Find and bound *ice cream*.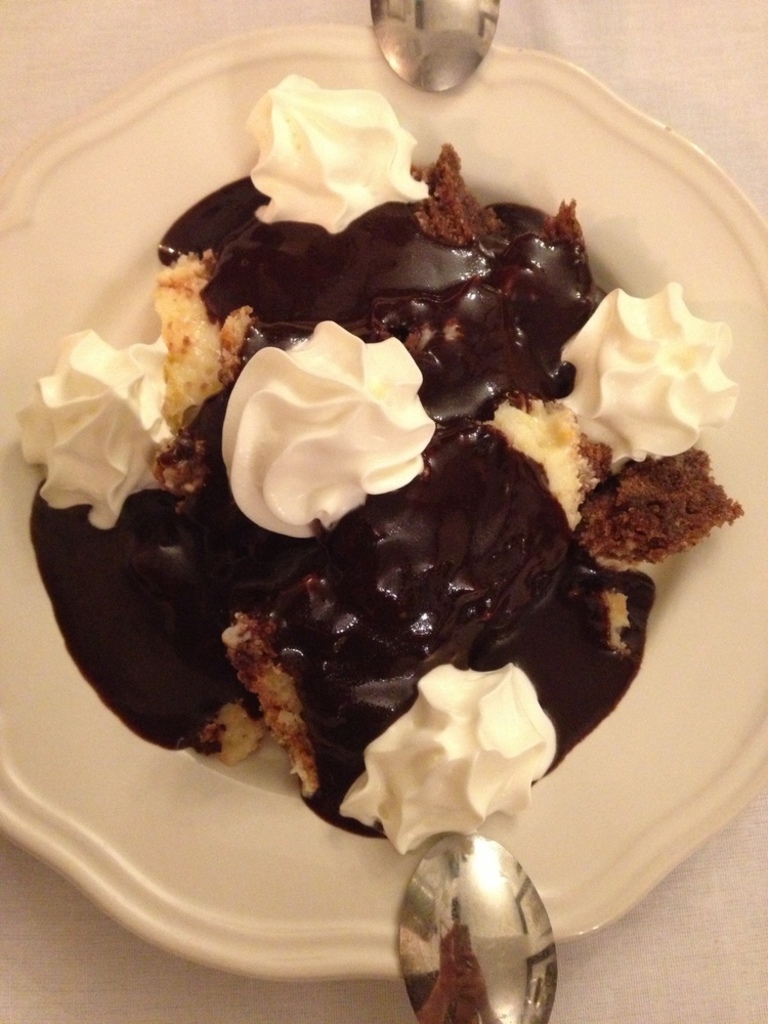
Bound: bbox=(559, 286, 745, 469).
